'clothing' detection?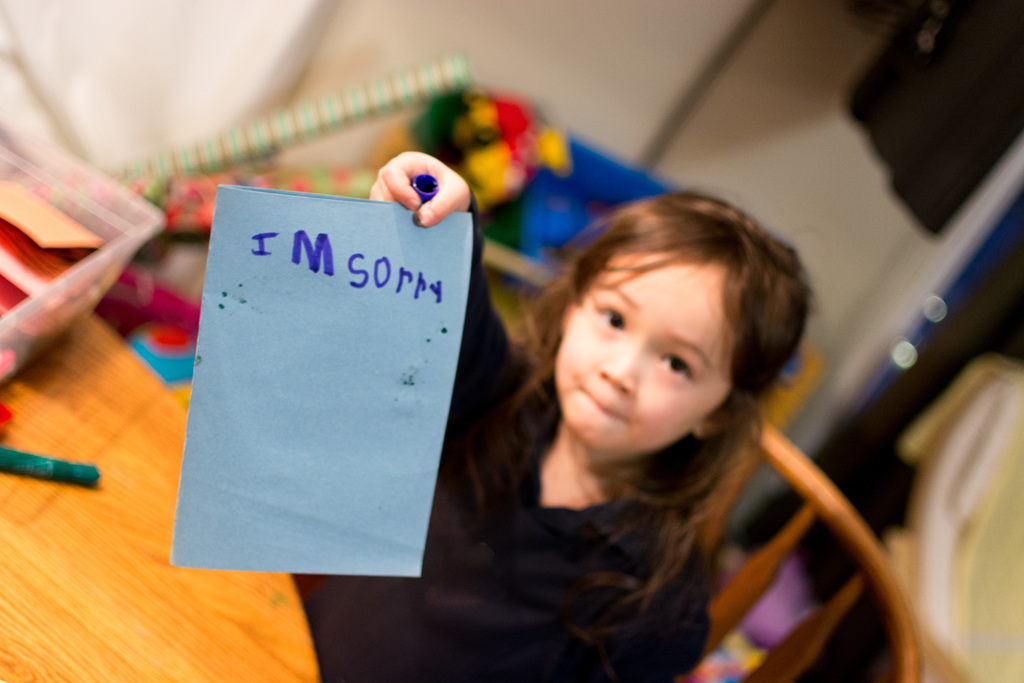
crop(404, 231, 919, 665)
